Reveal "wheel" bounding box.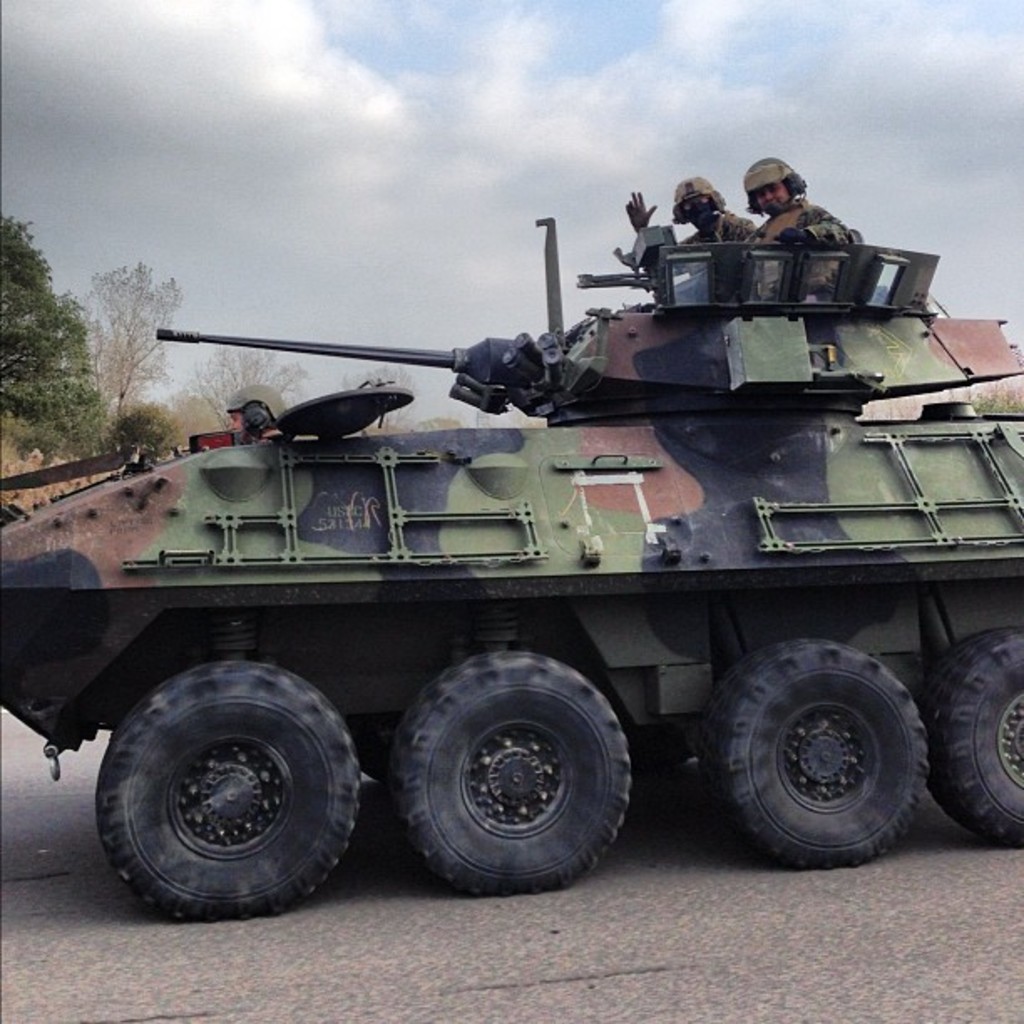
Revealed: (x1=919, y1=631, x2=1022, y2=852).
